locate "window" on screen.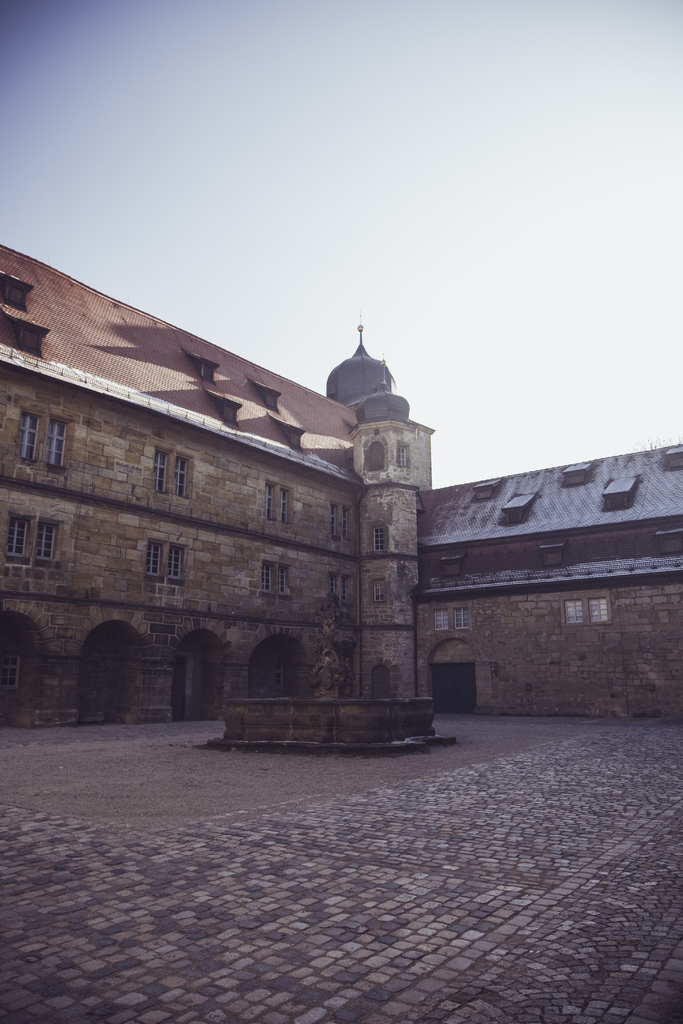
On screen at l=17, t=409, r=37, b=463.
